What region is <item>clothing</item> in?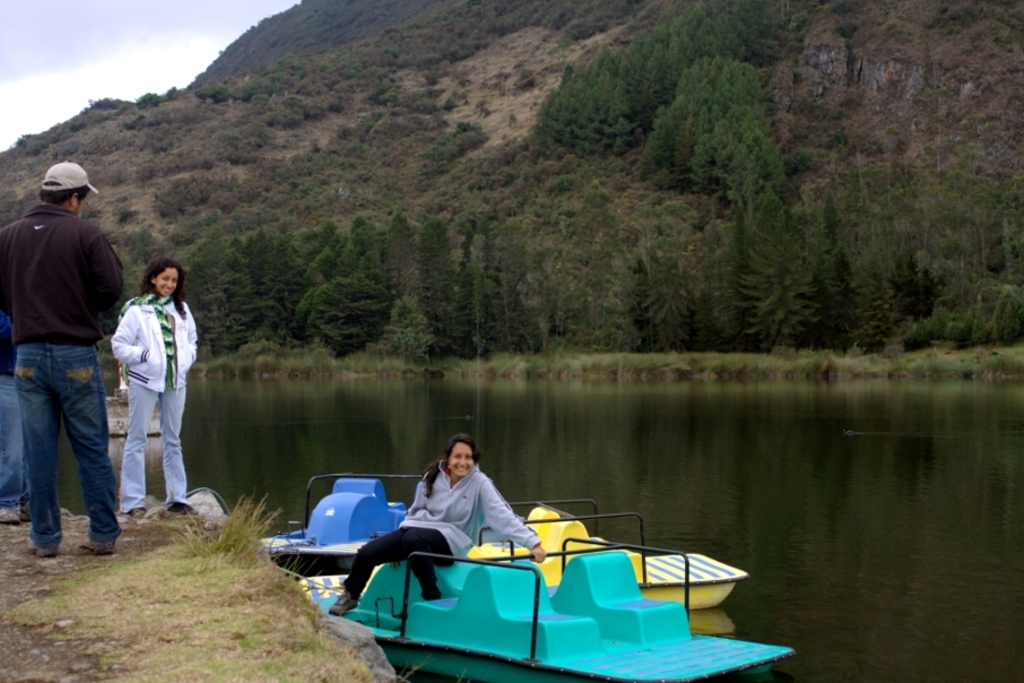
344 458 544 604.
